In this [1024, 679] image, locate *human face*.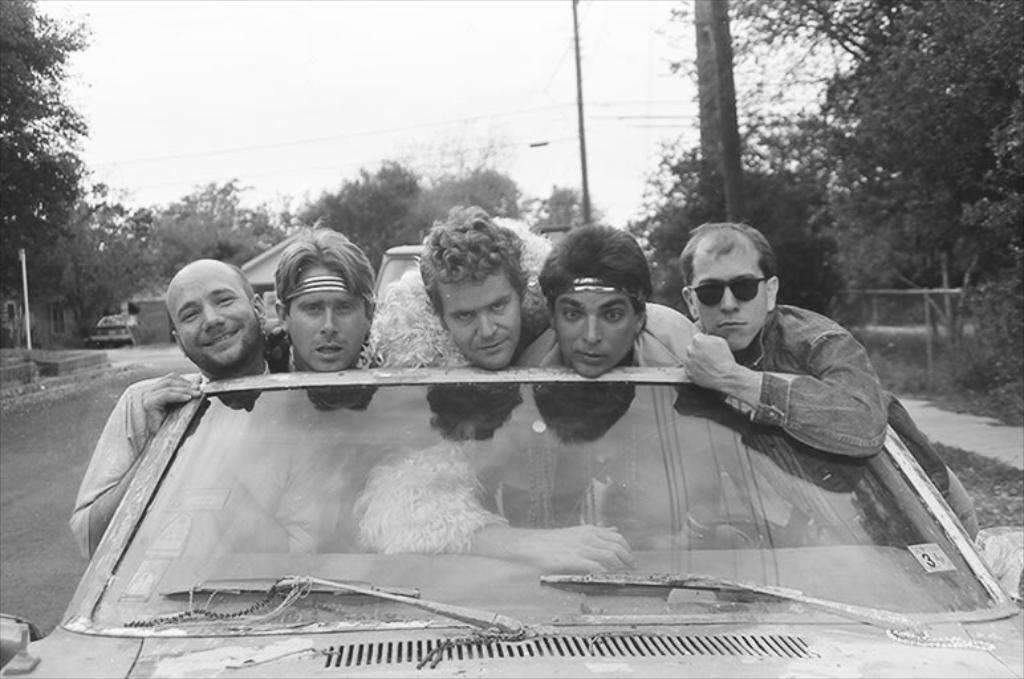
Bounding box: region(443, 277, 519, 367).
